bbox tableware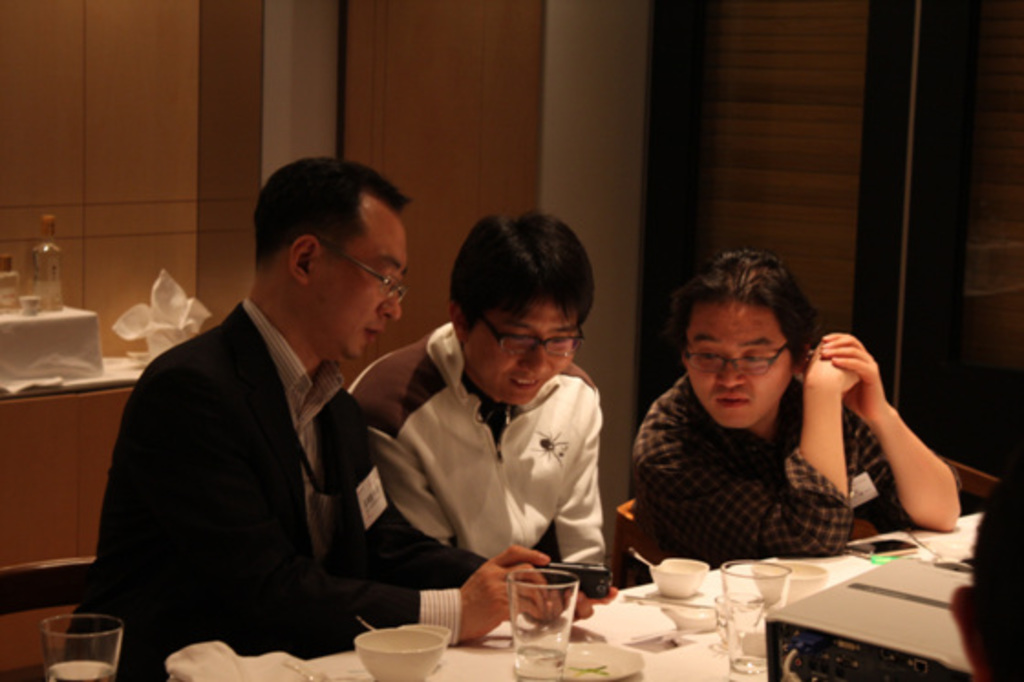
region(752, 554, 830, 603)
